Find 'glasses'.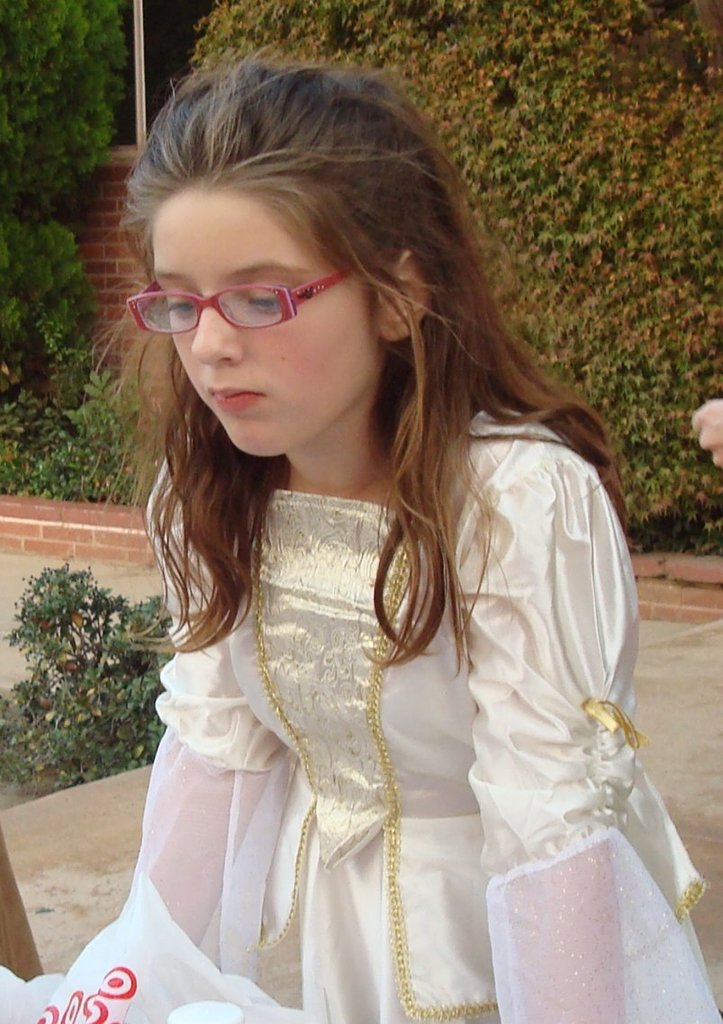
region(123, 274, 347, 337).
